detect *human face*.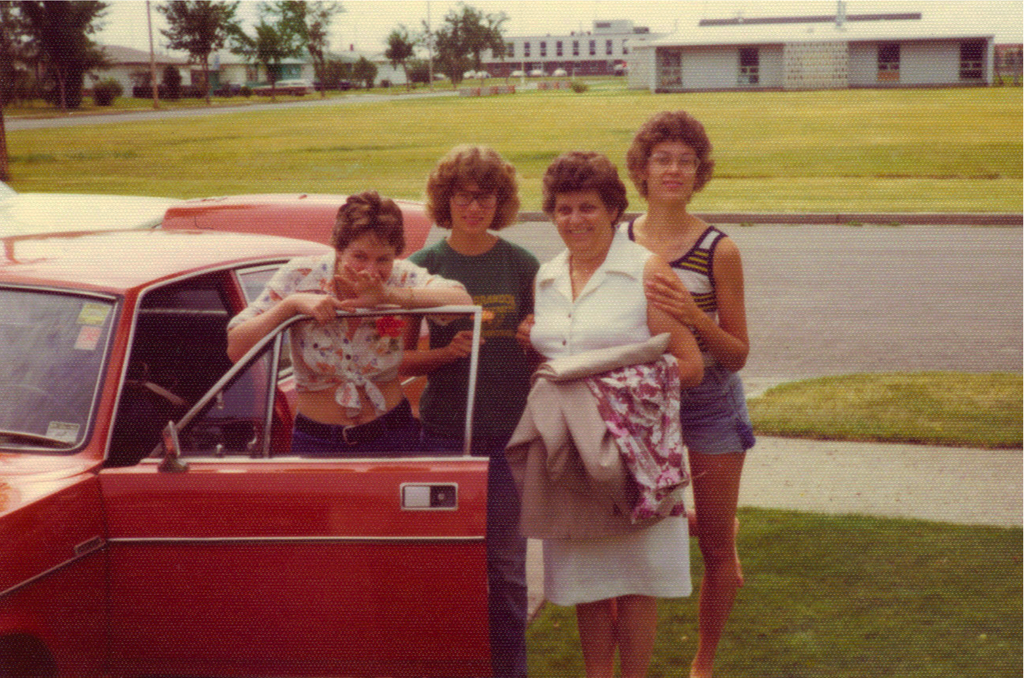
Detected at 448 182 495 238.
